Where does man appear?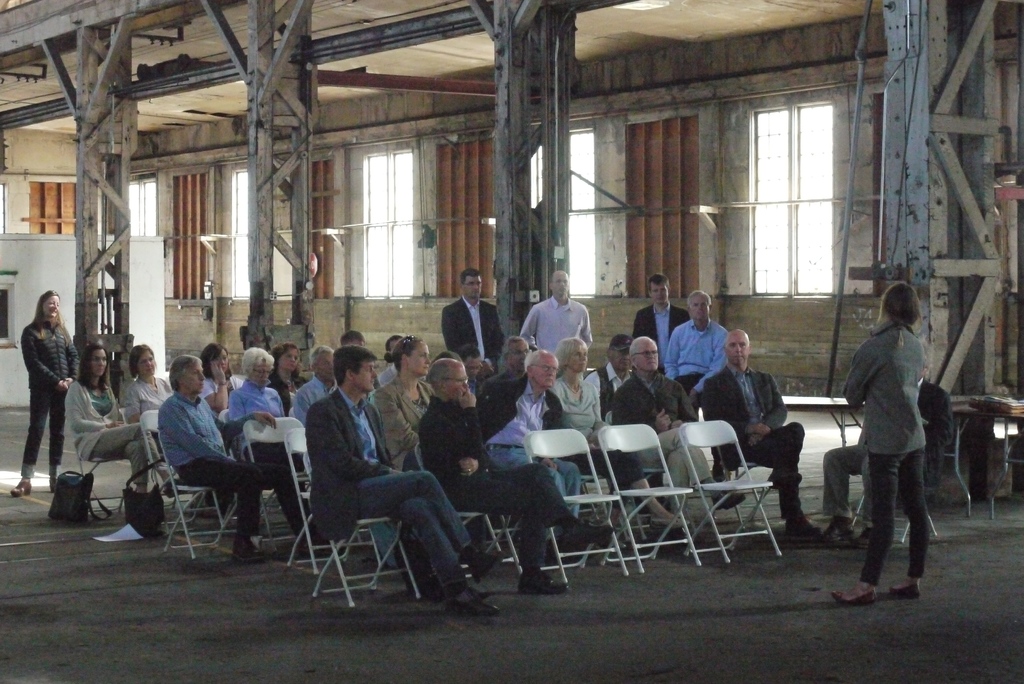
Appears at BBox(521, 270, 595, 377).
